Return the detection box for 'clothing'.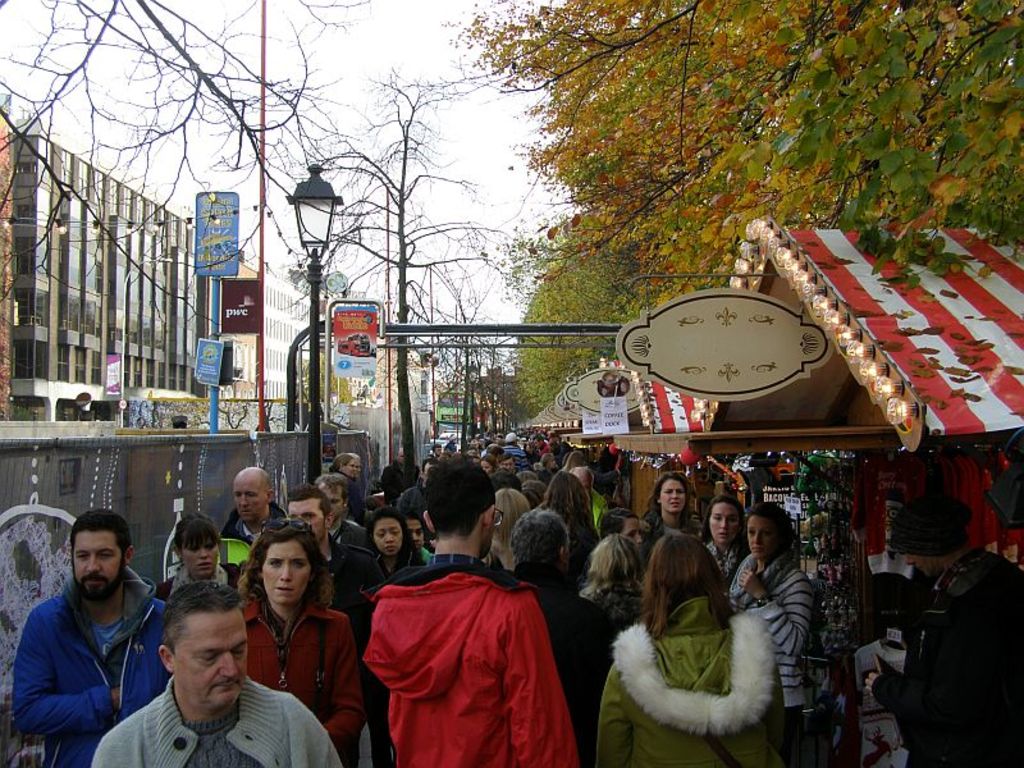
590/598/799/767.
